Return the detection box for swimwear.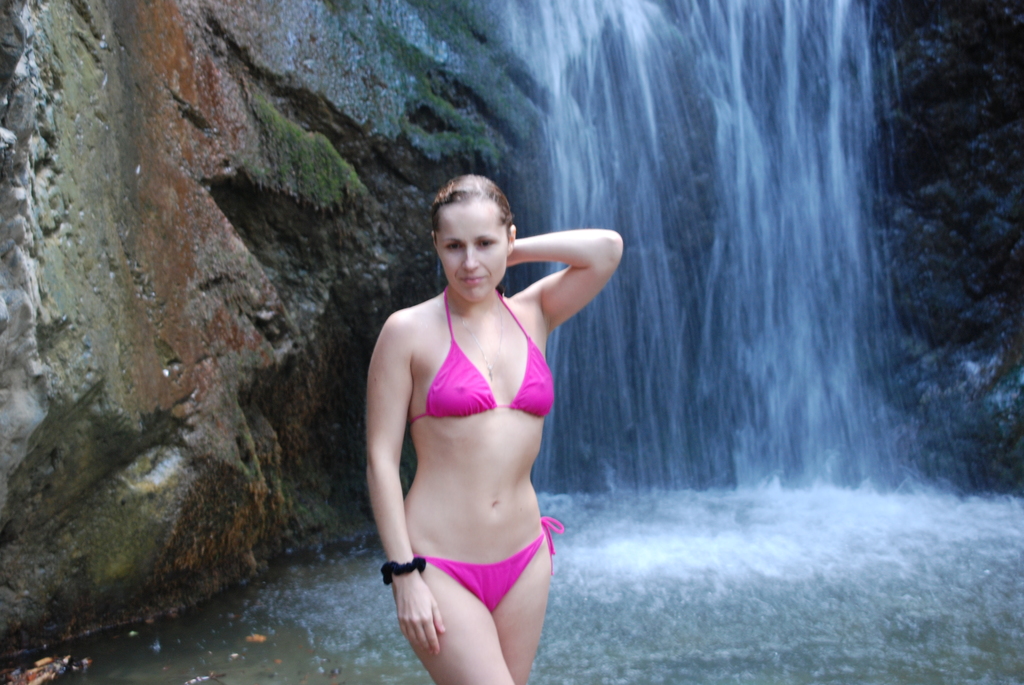
bbox=[409, 286, 554, 421].
